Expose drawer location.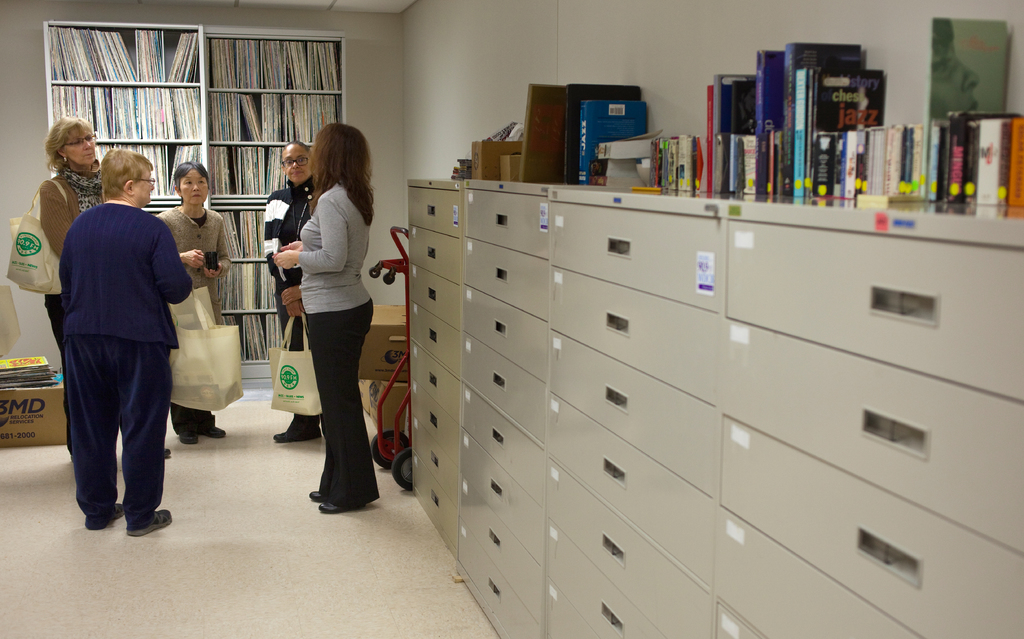
Exposed at <region>413, 423, 462, 507</region>.
